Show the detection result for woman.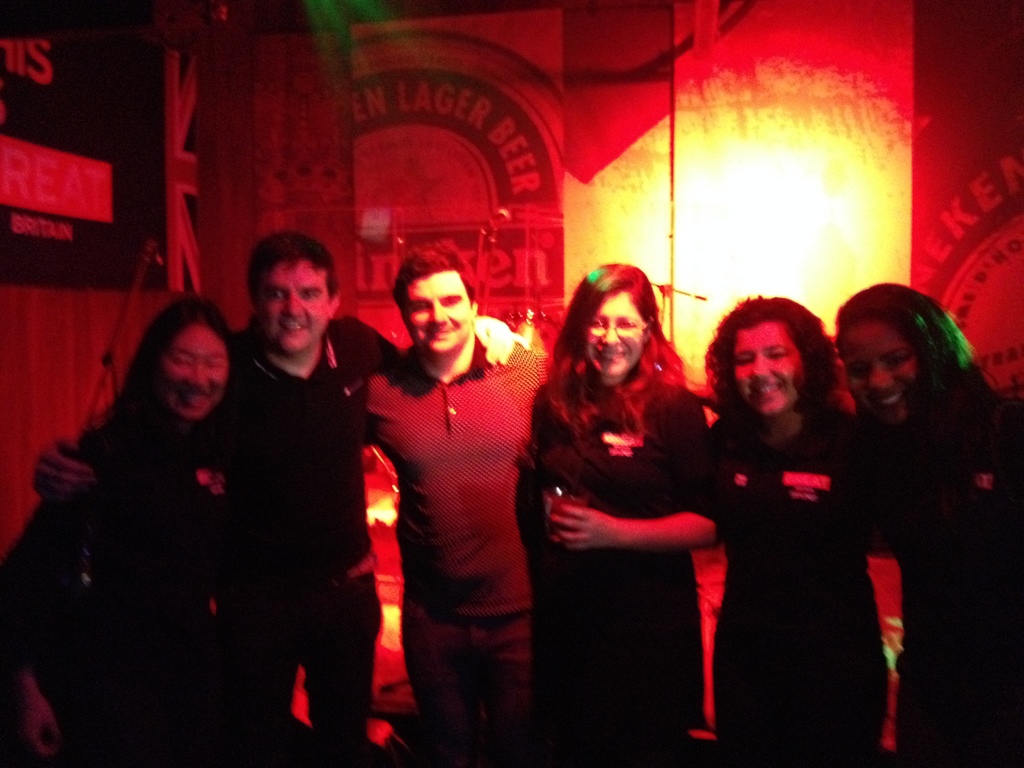
828 276 1023 767.
